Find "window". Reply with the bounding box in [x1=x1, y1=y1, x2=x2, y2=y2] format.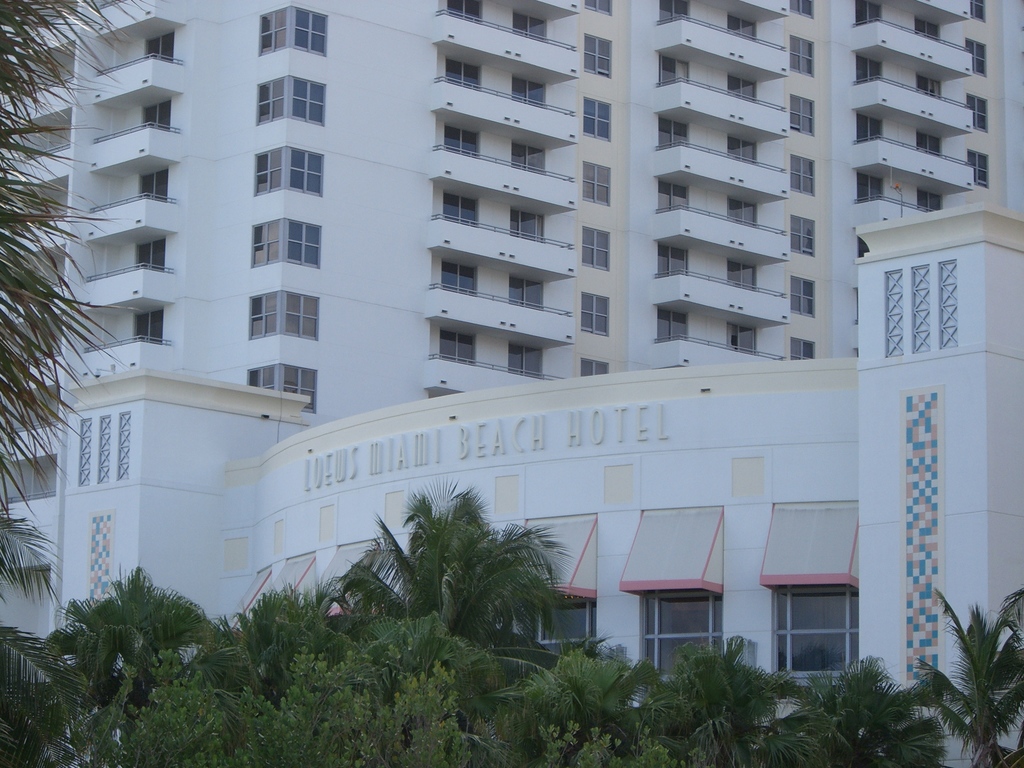
[x1=582, y1=360, x2=610, y2=373].
